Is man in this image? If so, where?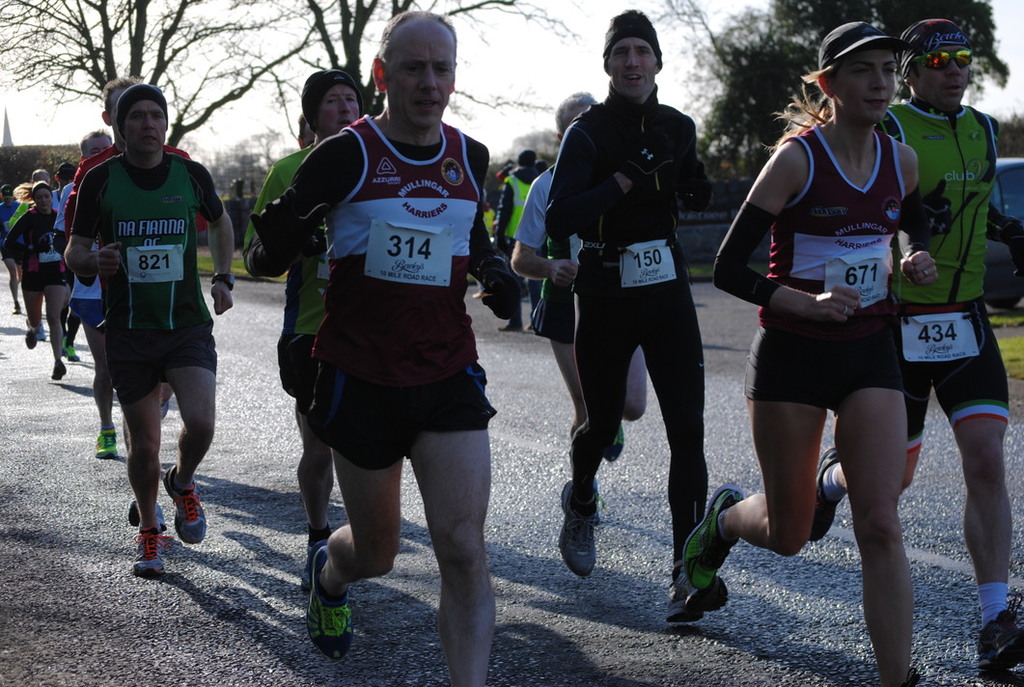
Yes, at box=[246, 9, 515, 686].
